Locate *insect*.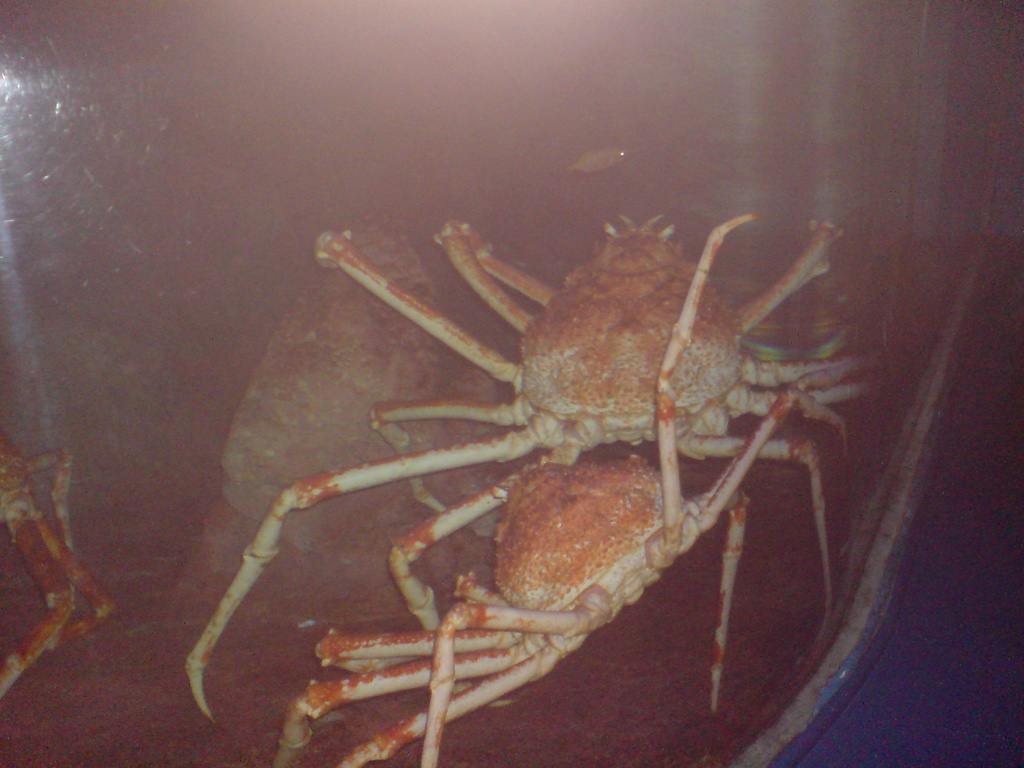
Bounding box: BBox(274, 214, 861, 767).
